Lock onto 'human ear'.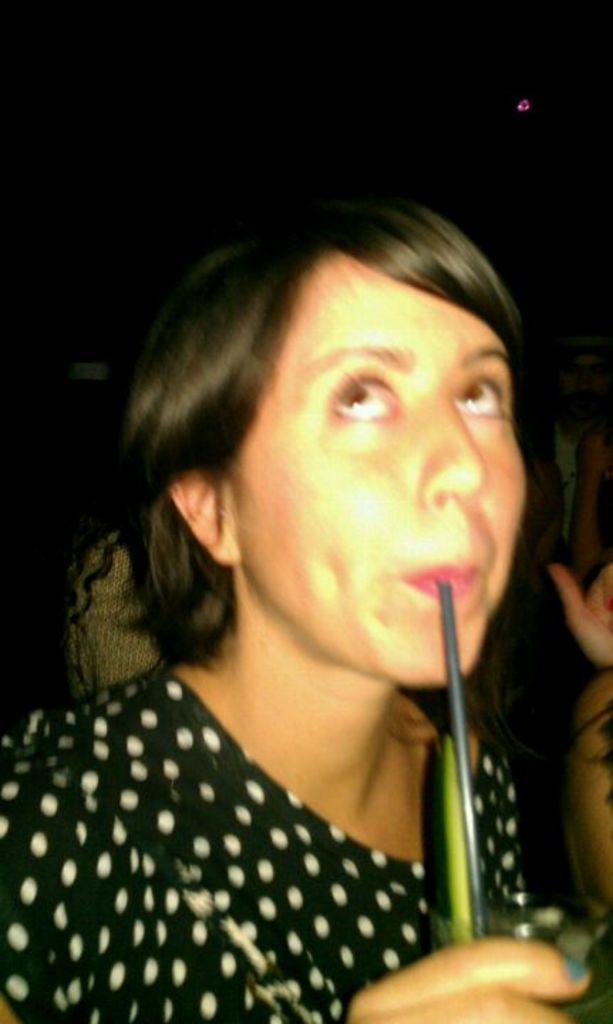
Locked: region(172, 465, 229, 570).
